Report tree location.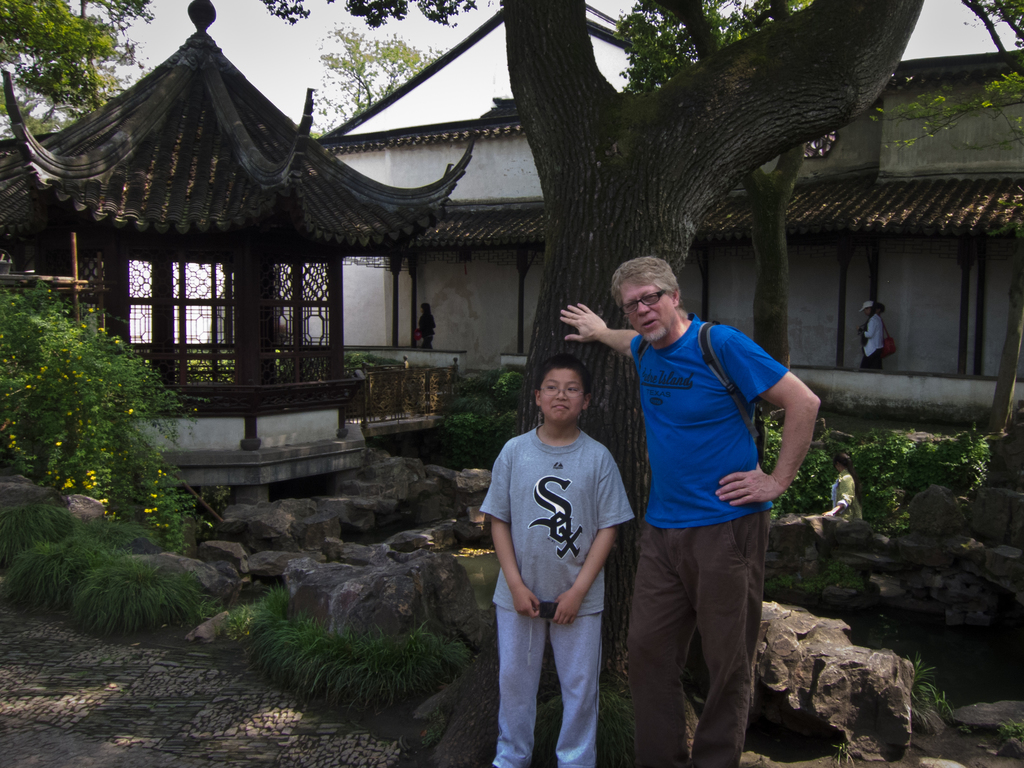
Report: (0, 0, 157, 149).
